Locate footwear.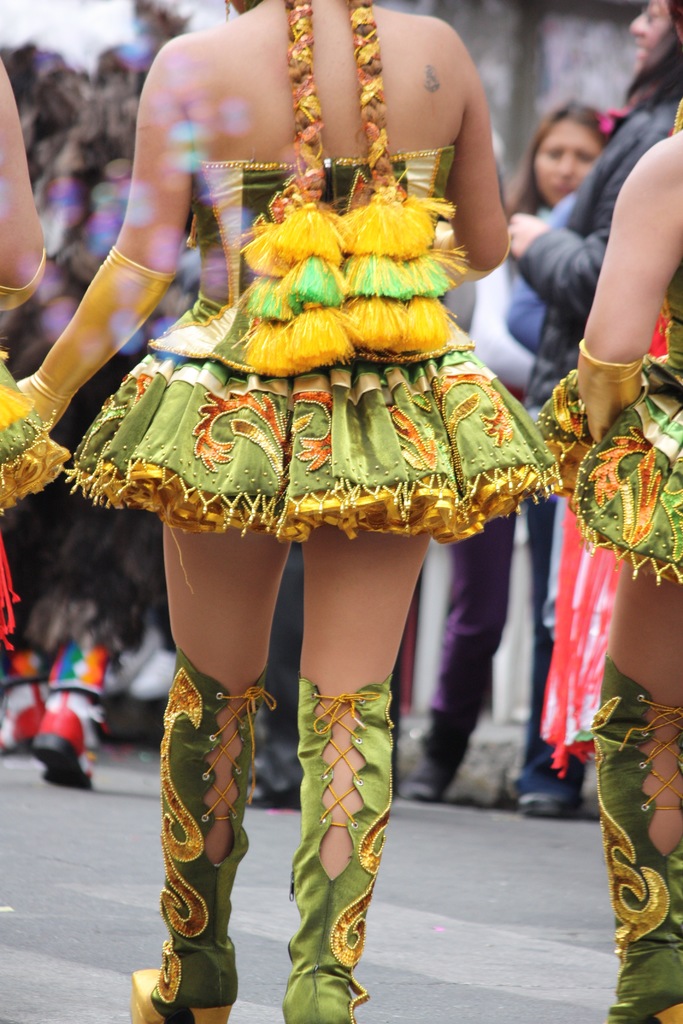
Bounding box: left=641, top=1002, right=682, bottom=1023.
